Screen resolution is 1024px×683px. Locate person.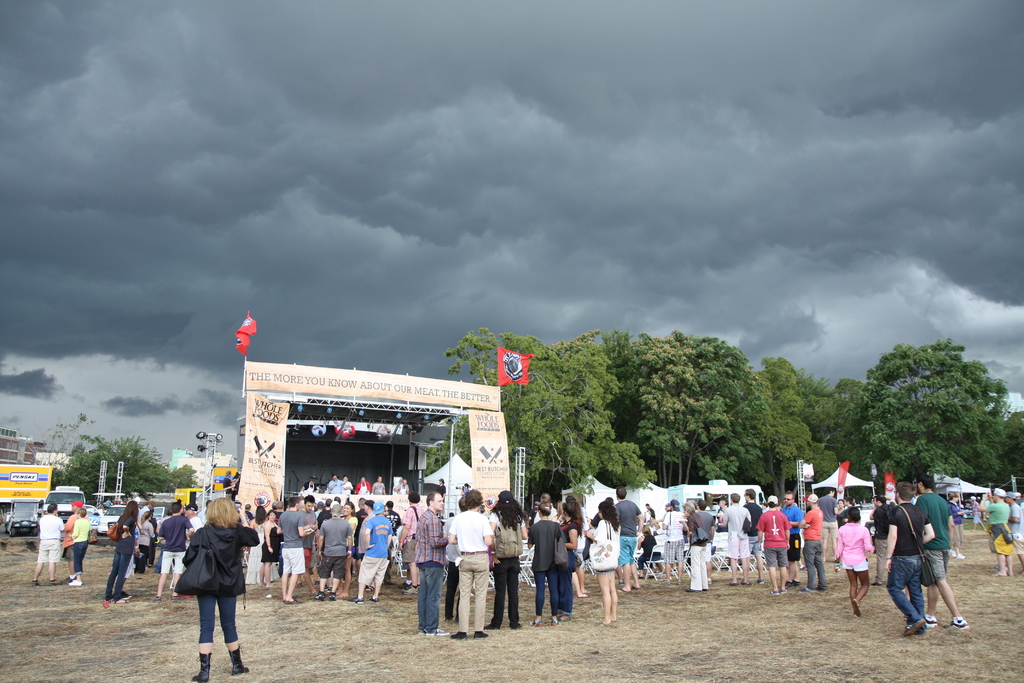
797:497:822:588.
